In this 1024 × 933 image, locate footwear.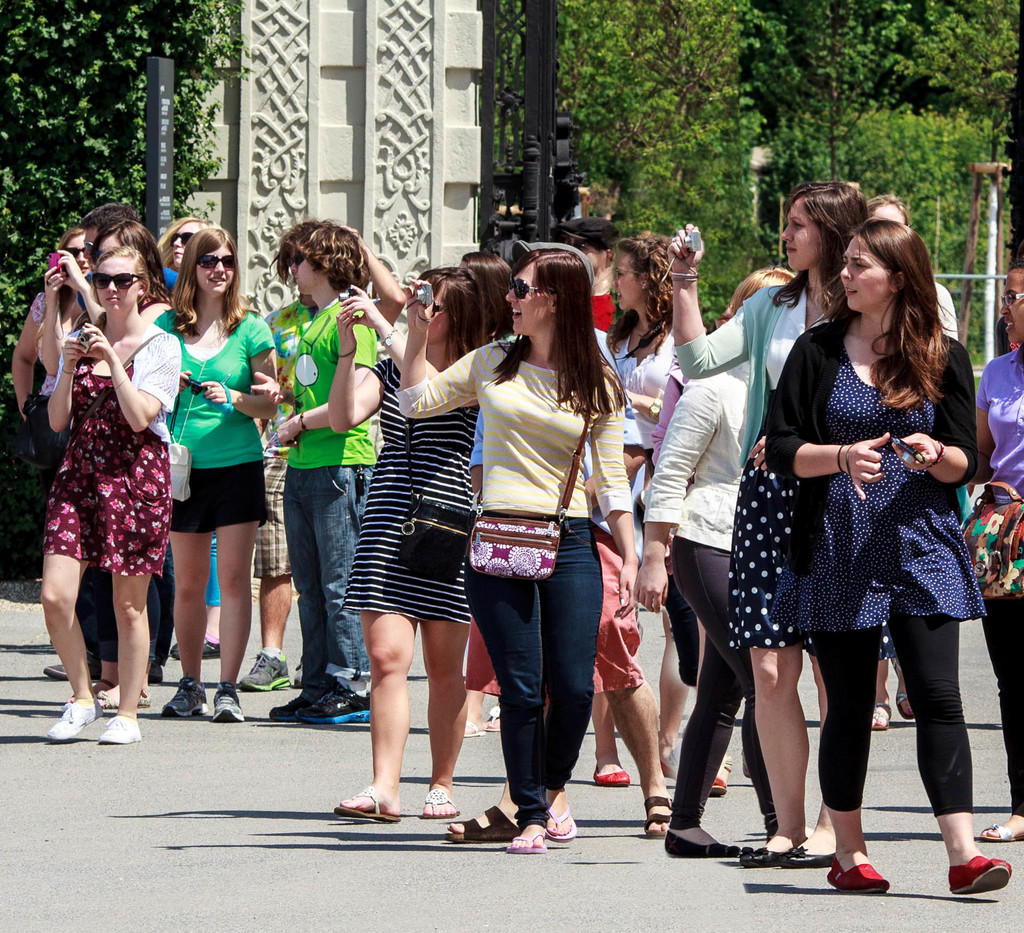
Bounding box: pyautogui.locateOnScreen(868, 704, 894, 734).
